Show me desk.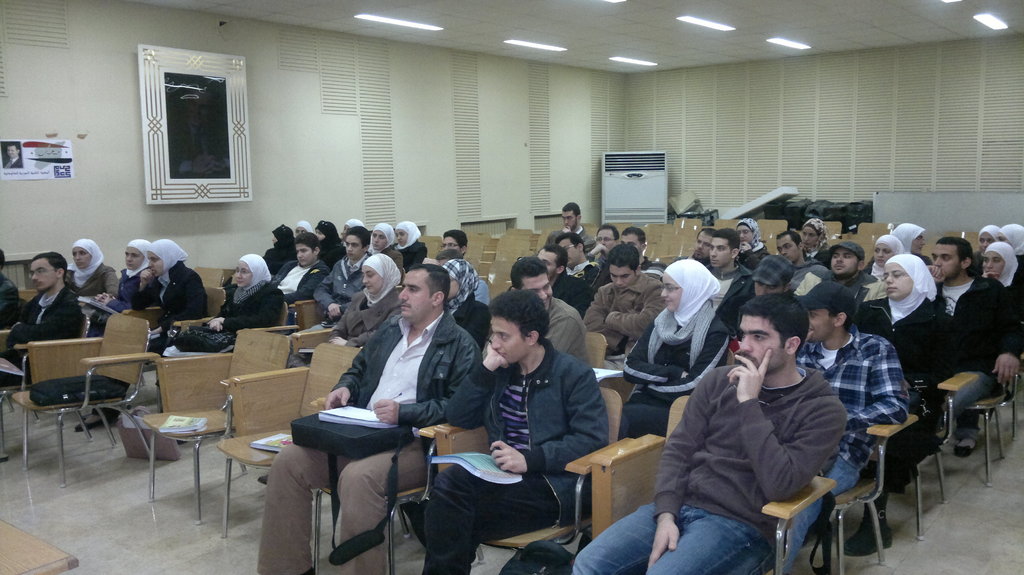
desk is here: box(0, 517, 84, 574).
